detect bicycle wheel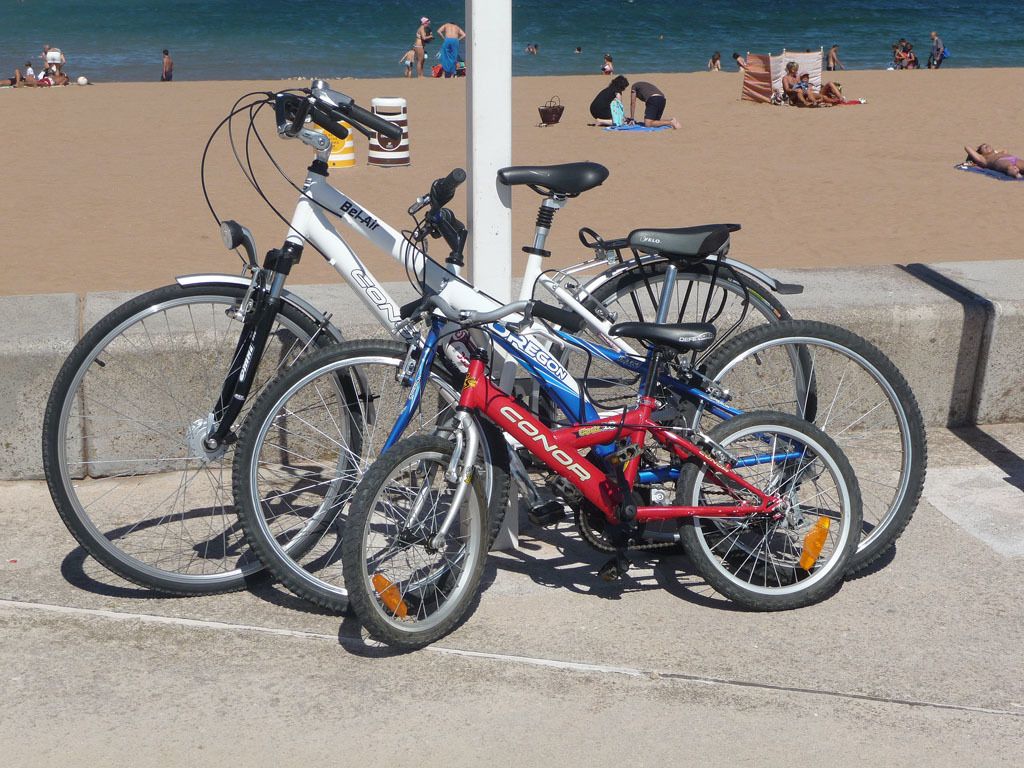
box(229, 338, 512, 617)
